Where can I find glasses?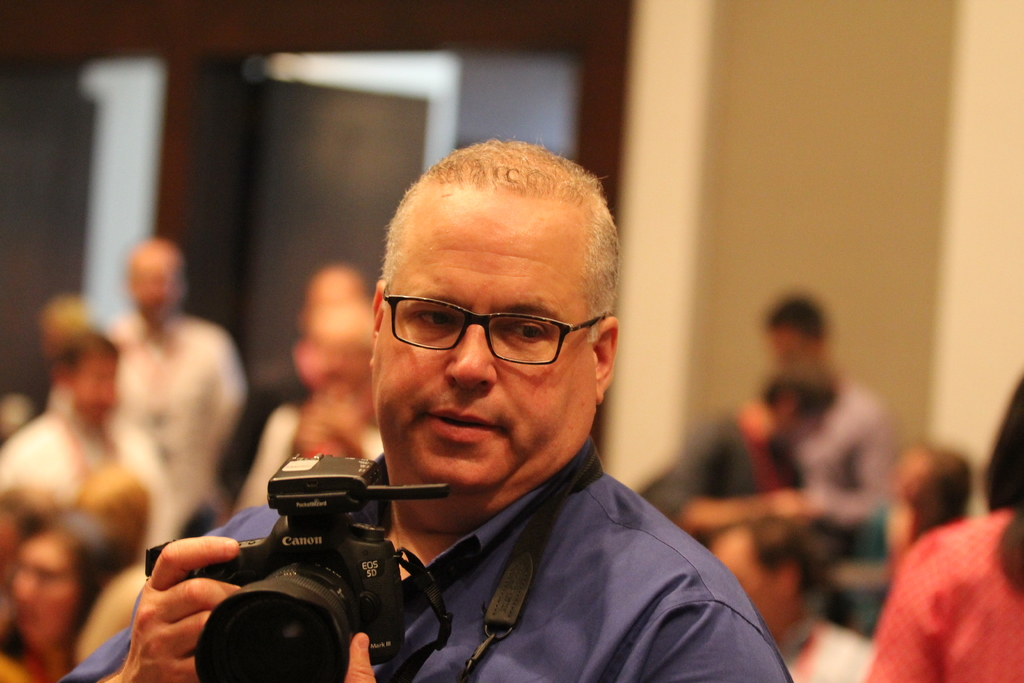
You can find it at (8, 557, 74, 584).
